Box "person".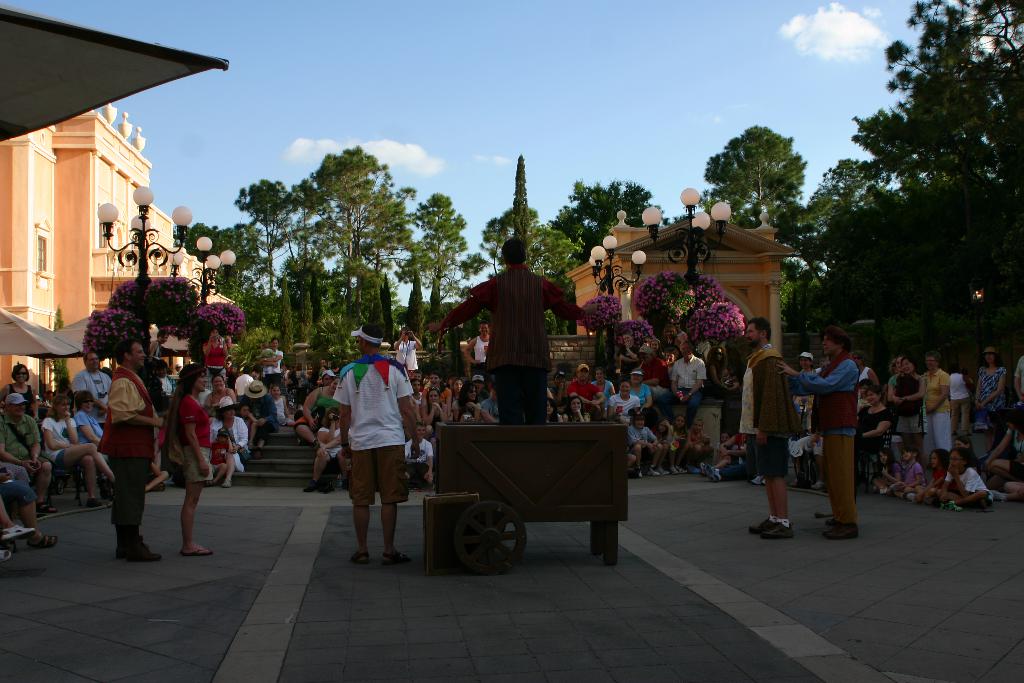
975 348 1010 453.
